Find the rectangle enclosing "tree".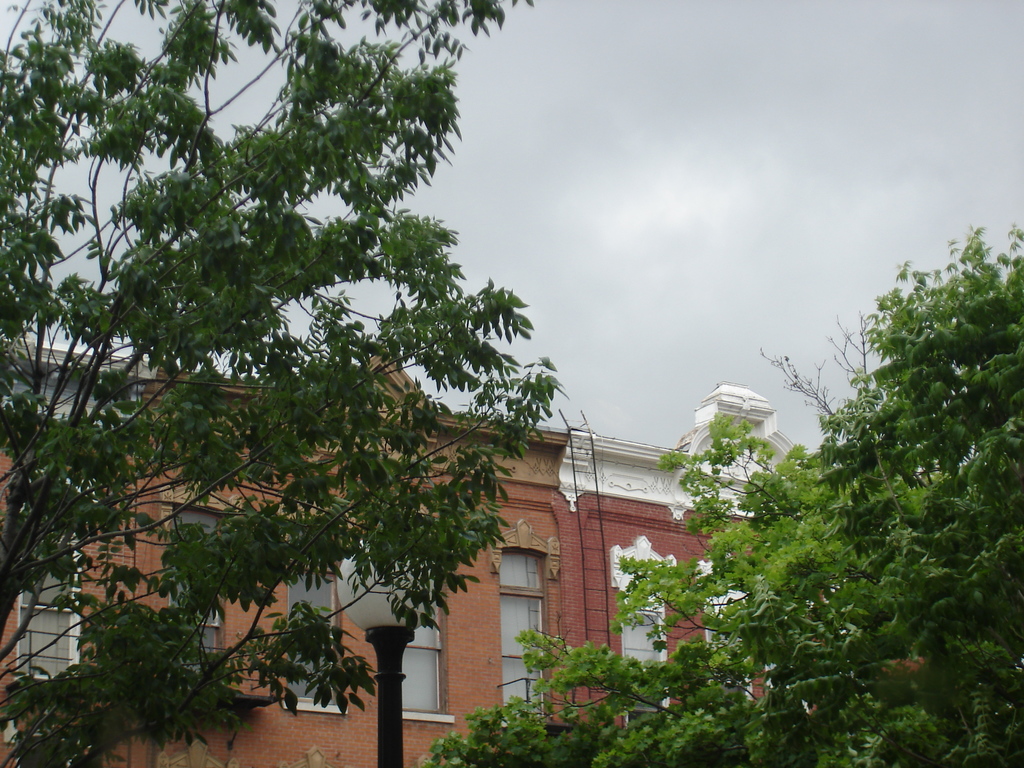
47:35:564:739.
